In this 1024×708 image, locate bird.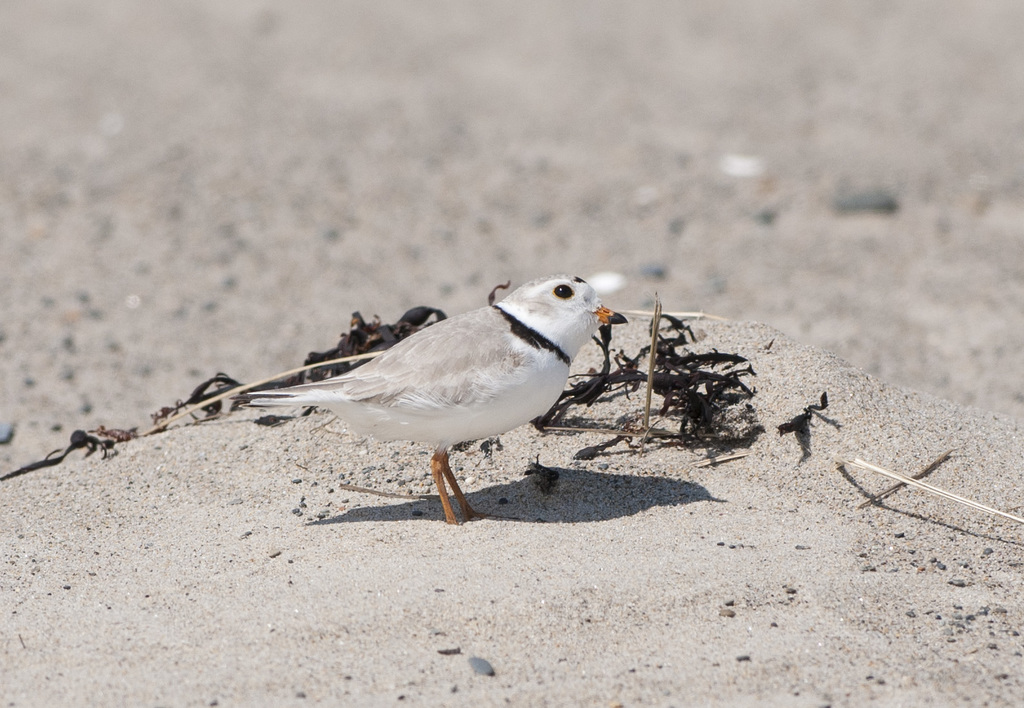
Bounding box: [x1=217, y1=264, x2=634, y2=526].
